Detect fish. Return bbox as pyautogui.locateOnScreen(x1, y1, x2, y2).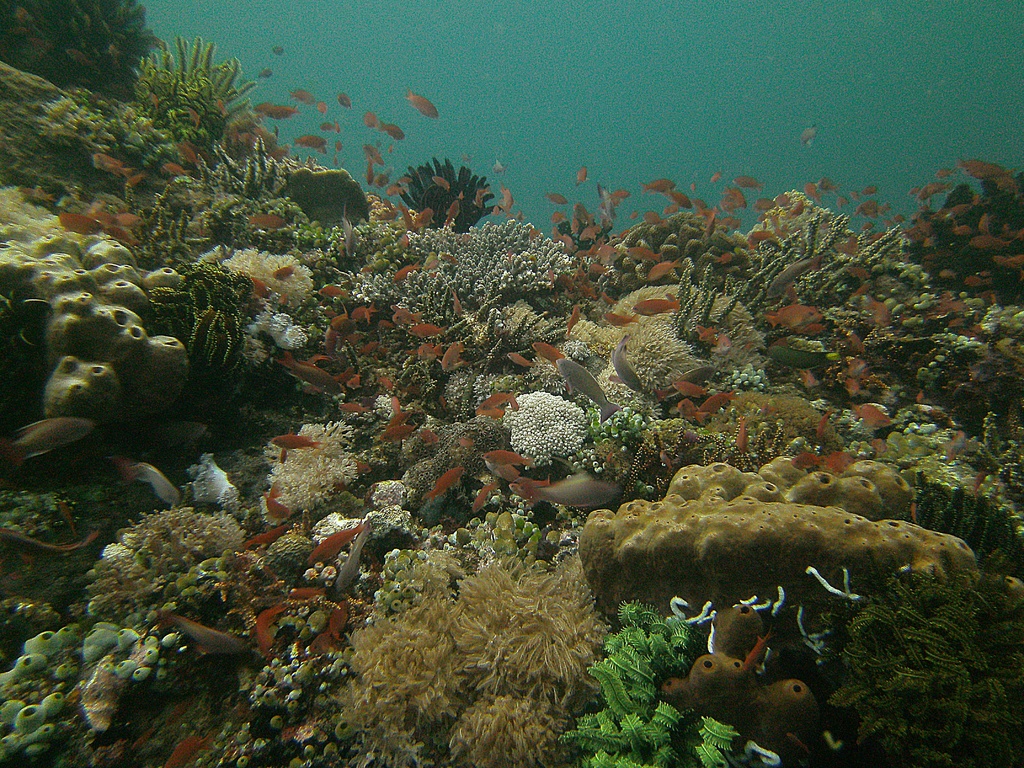
pyautogui.locateOnScreen(799, 369, 812, 389).
